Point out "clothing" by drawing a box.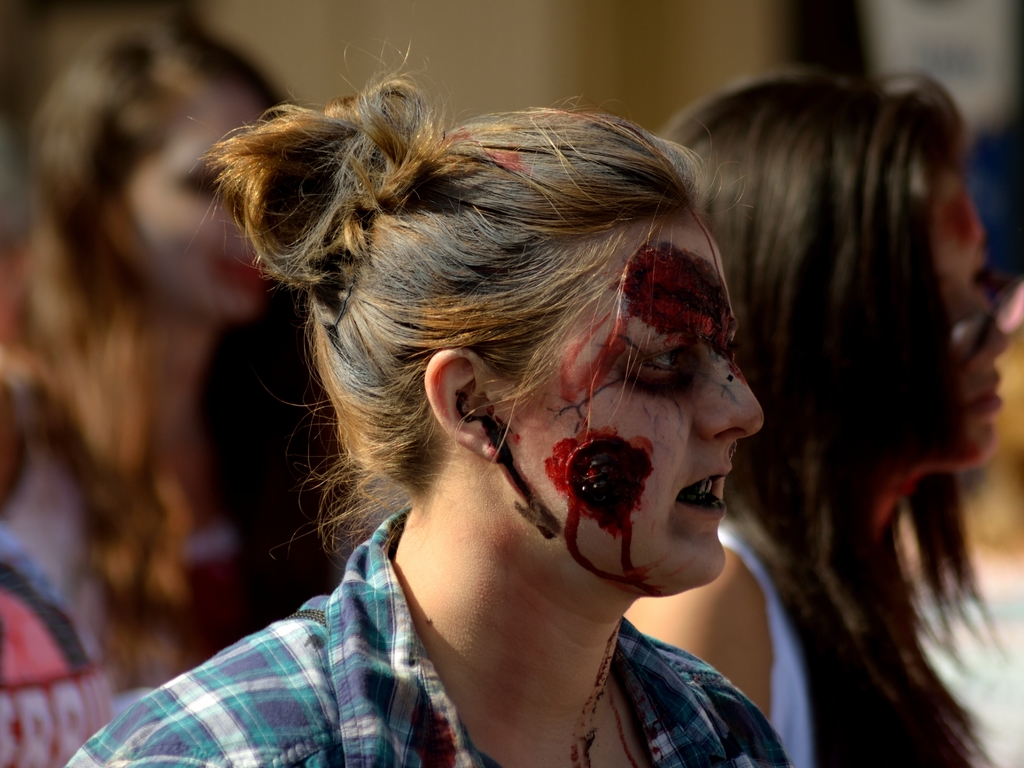
[724,461,1023,767].
